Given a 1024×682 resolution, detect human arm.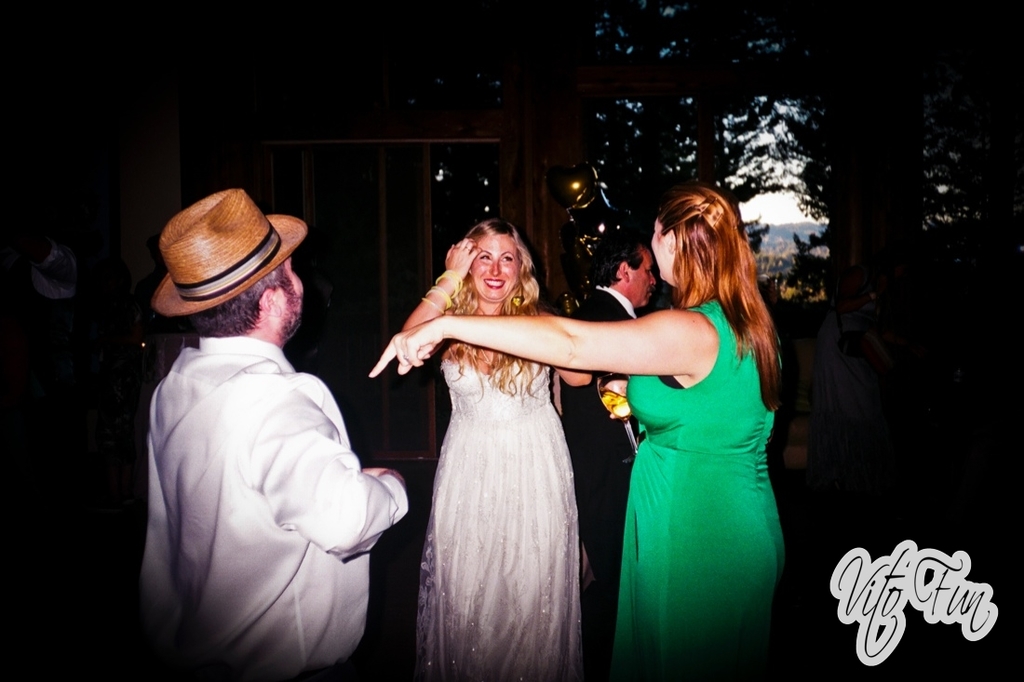
x1=366 y1=311 x2=692 y2=381.
